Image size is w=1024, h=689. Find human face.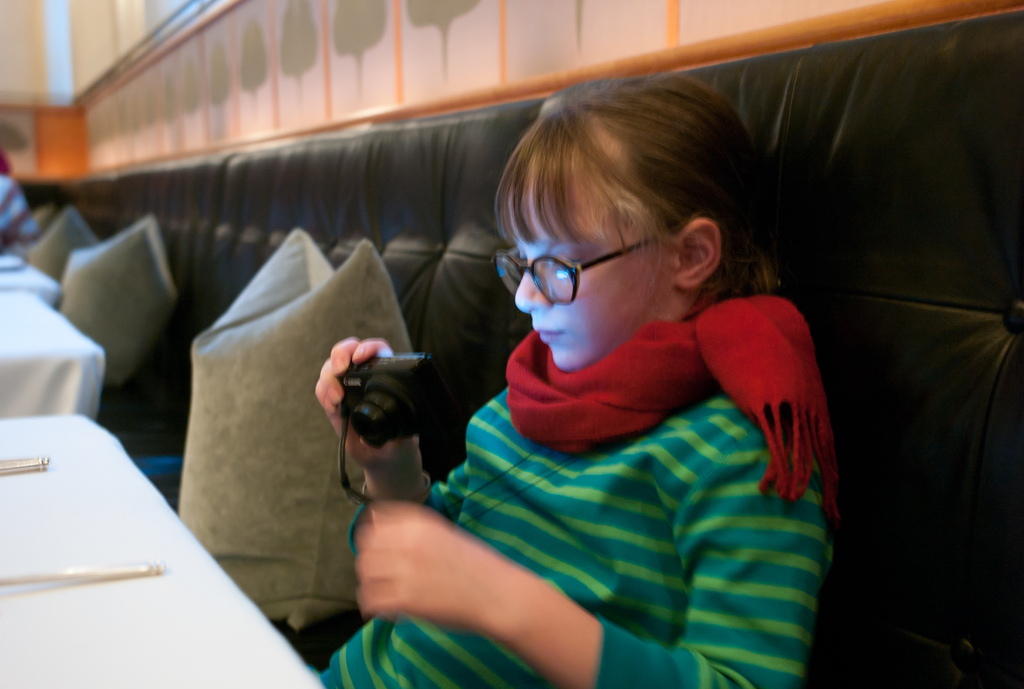
BBox(511, 188, 671, 362).
